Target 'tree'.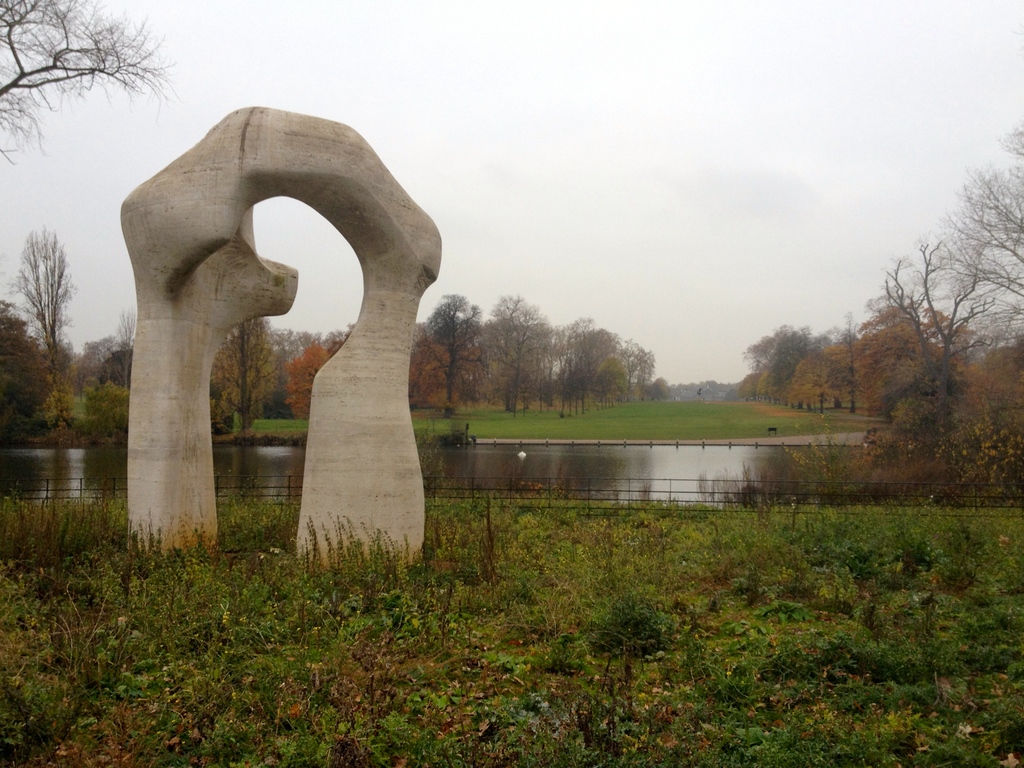
Target region: <bbox>756, 310, 838, 403</bbox>.
